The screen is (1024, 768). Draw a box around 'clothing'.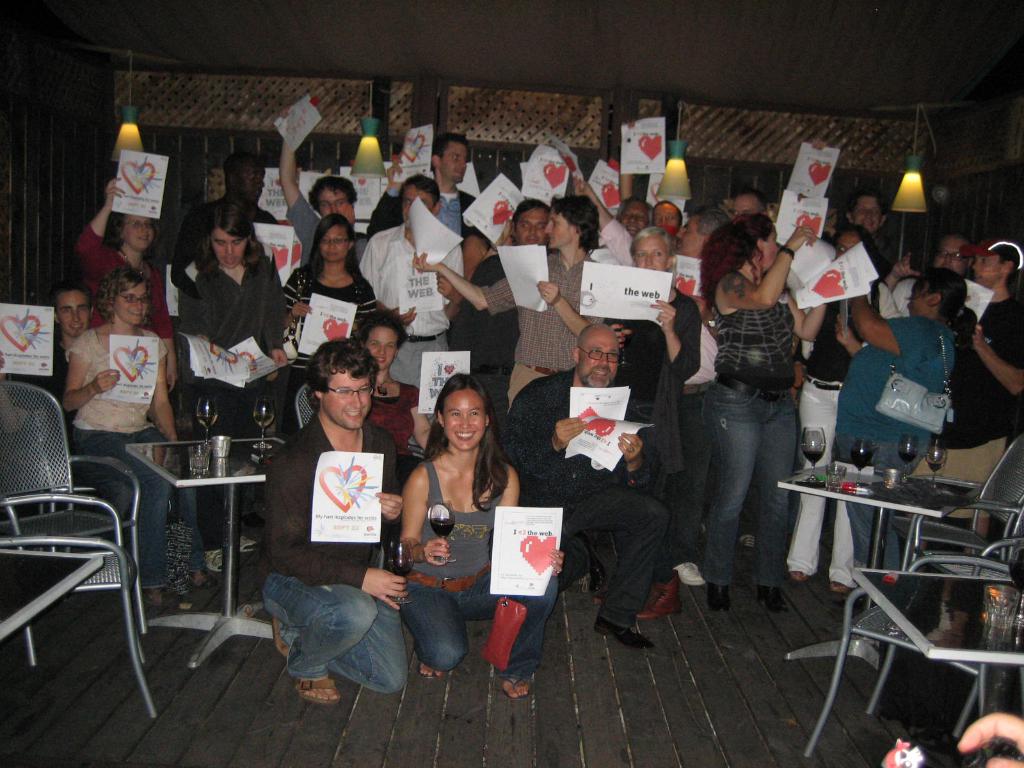
region(288, 193, 375, 276).
